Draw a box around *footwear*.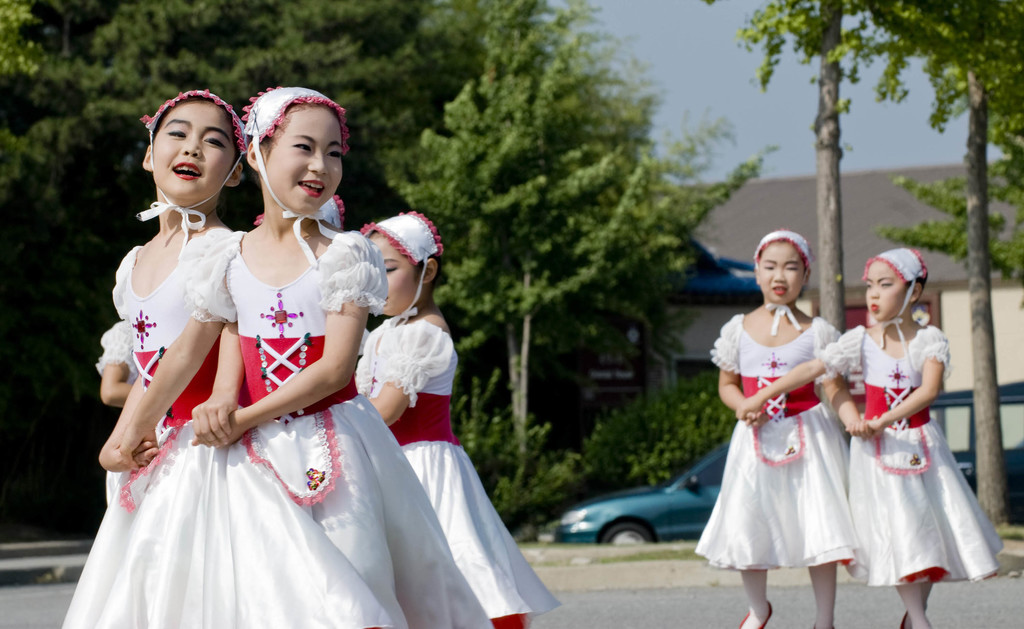
739, 603, 774, 628.
